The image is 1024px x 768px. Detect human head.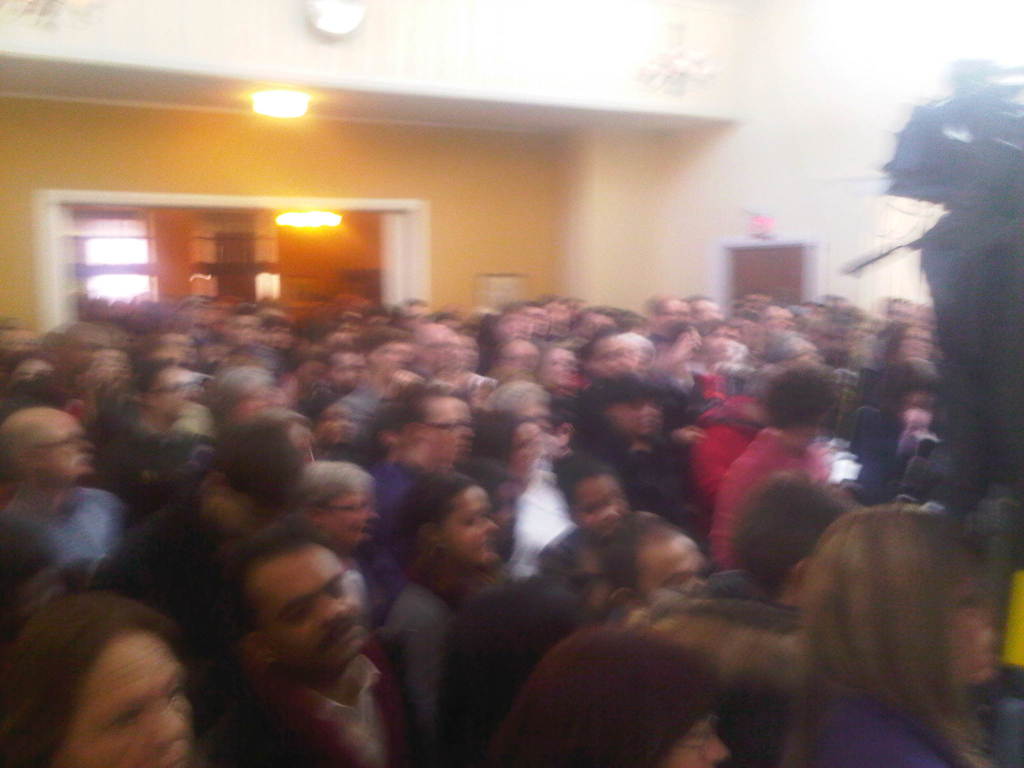
Detection: (240, 516, 369, 680).
